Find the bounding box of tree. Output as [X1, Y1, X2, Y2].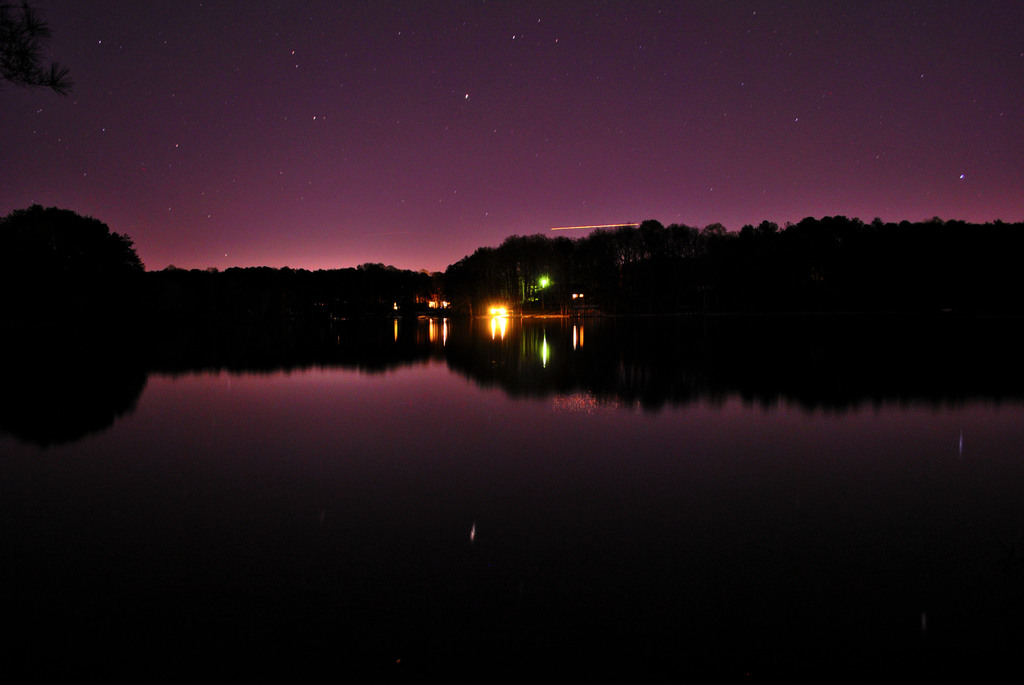
[0, 194, 147, 304].
